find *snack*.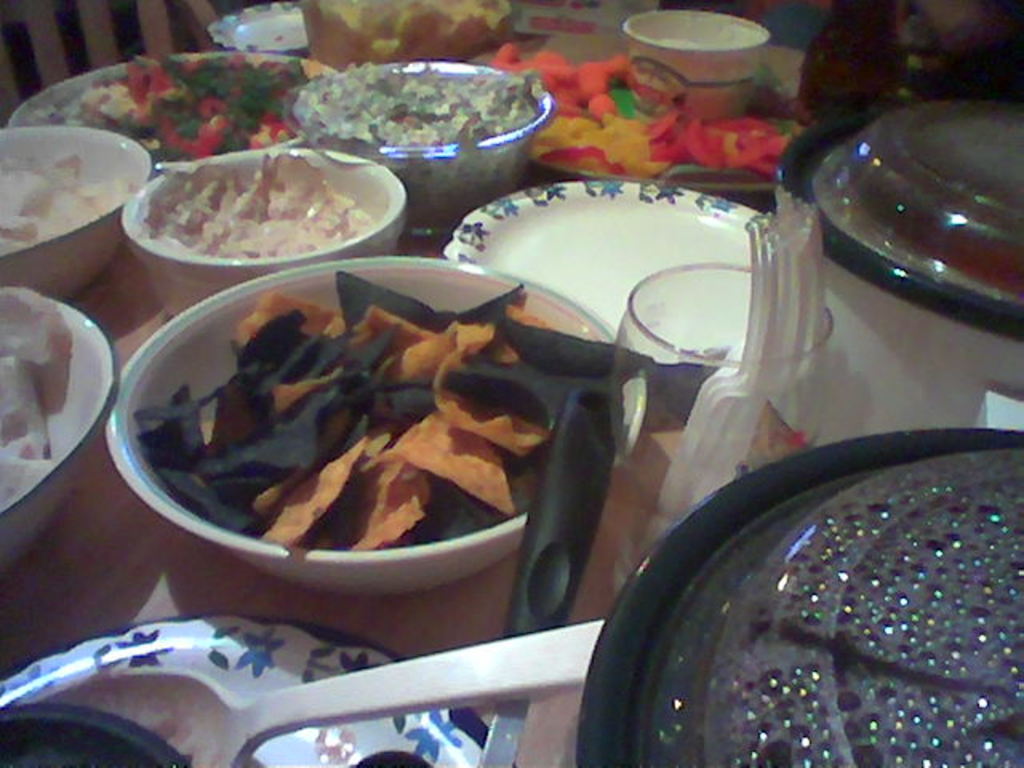
x1=123, y1=280, x2=590, y2=603.
